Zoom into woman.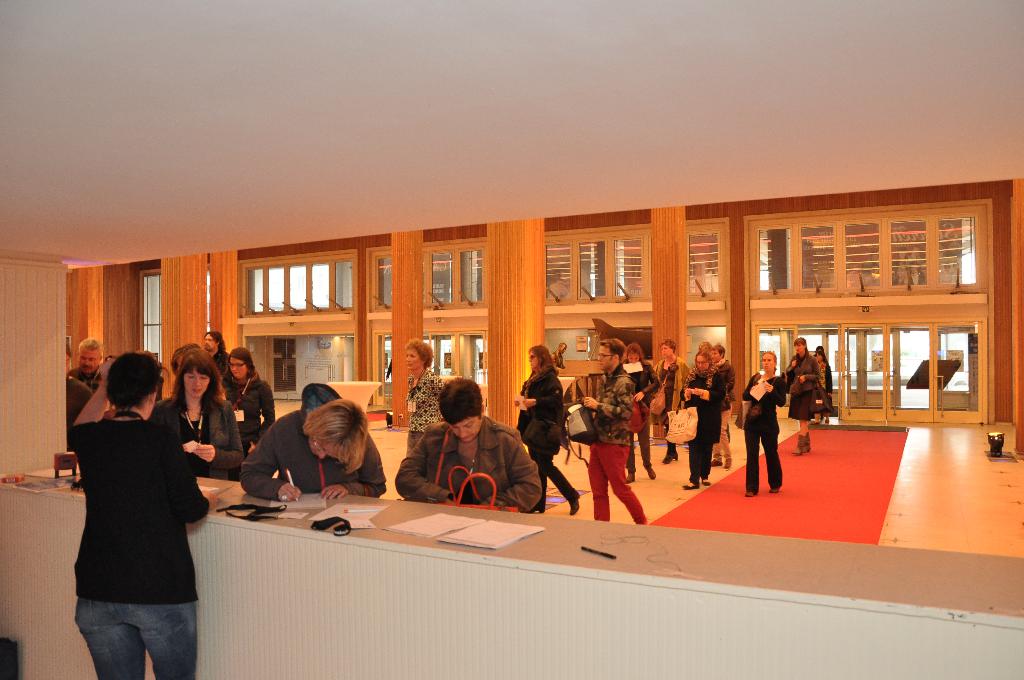
Zoom target: rect(775, 334, 817, 467).
